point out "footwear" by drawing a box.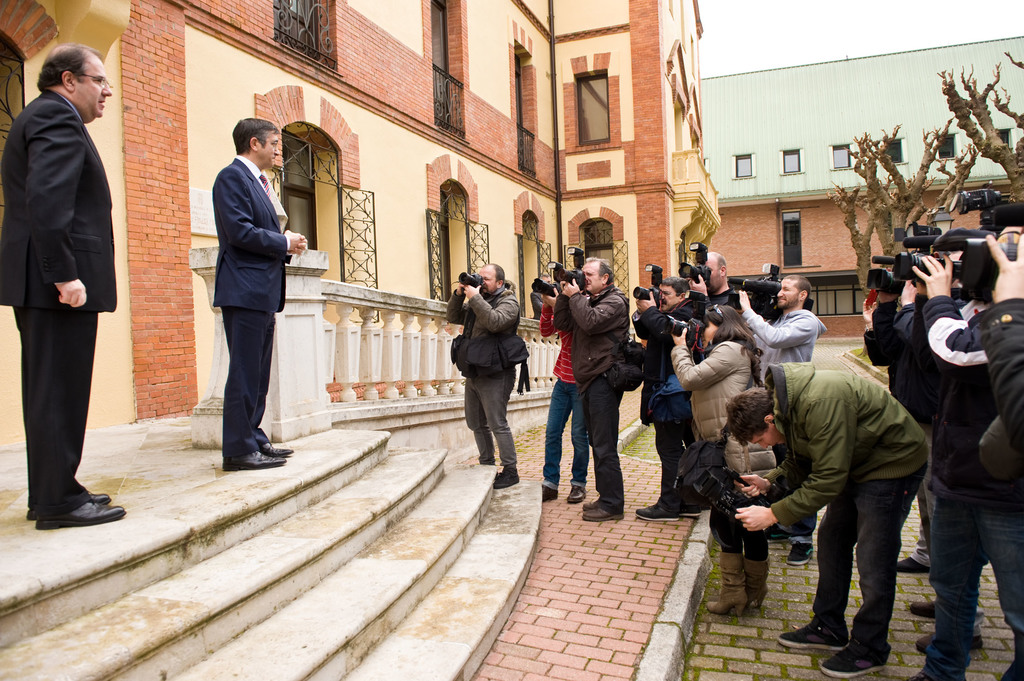
708/552/746/617.
